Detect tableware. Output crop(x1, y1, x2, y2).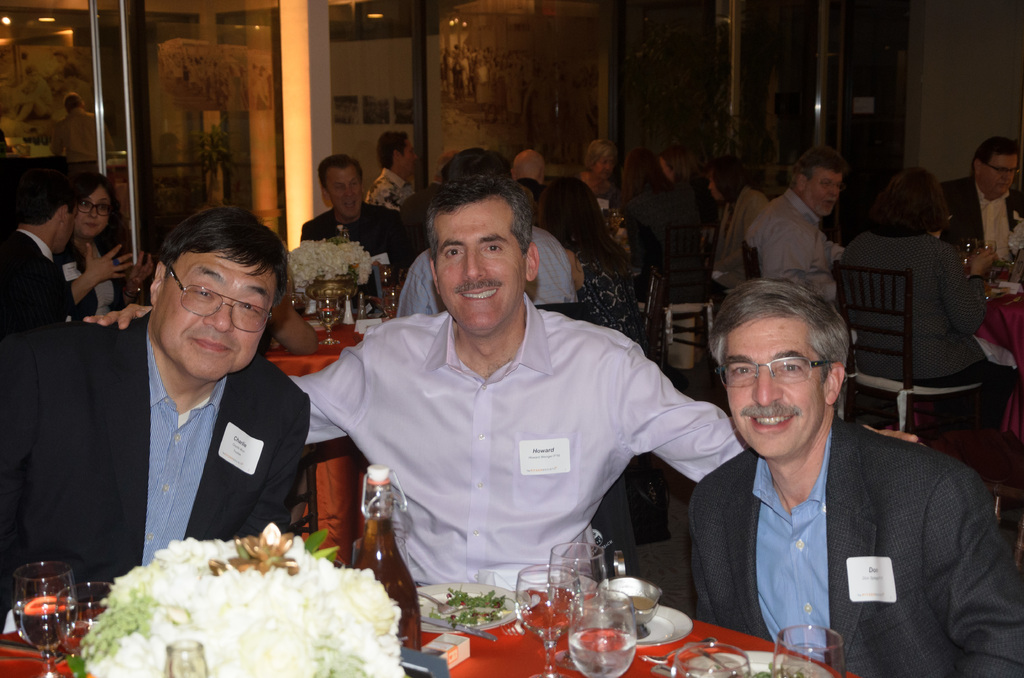
crop(595, 549, 662, 638).
